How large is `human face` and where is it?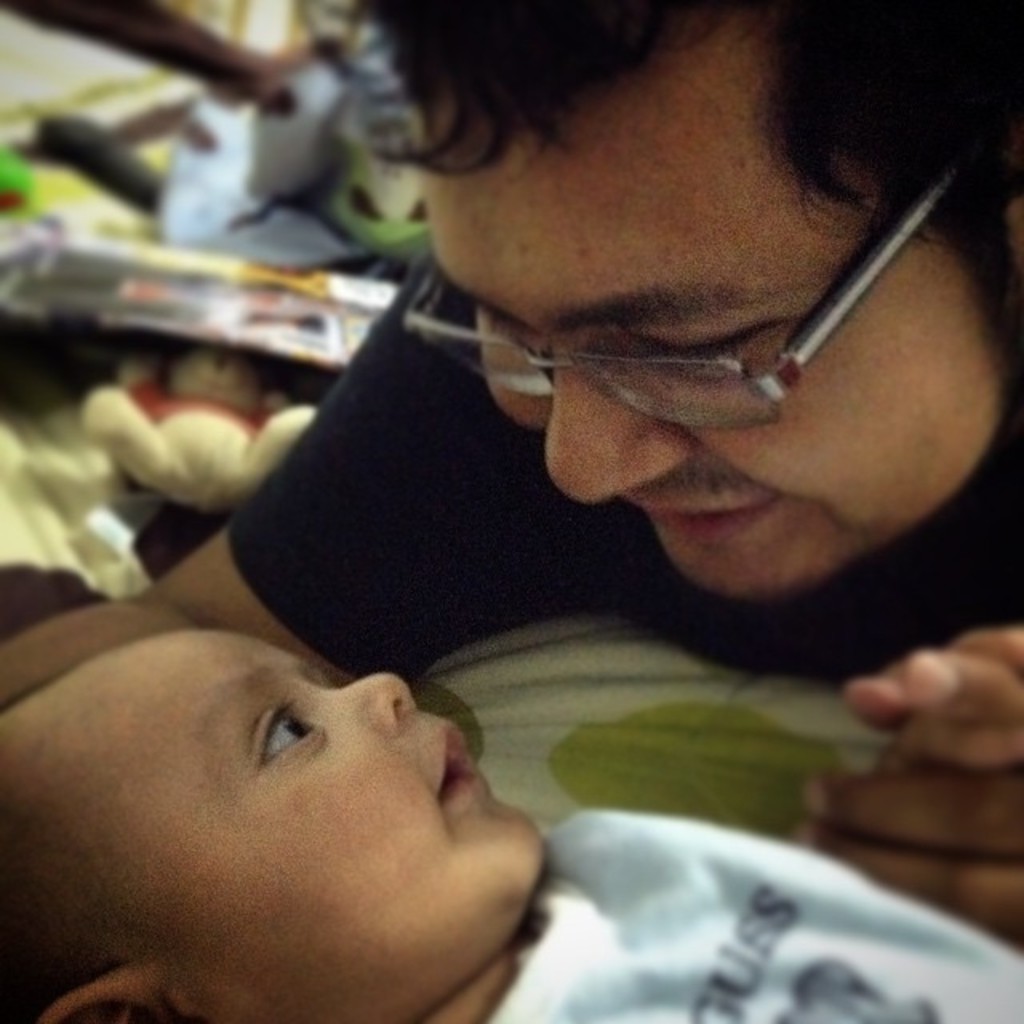
Bounding box: rect(426, 0, 1005, 602).
